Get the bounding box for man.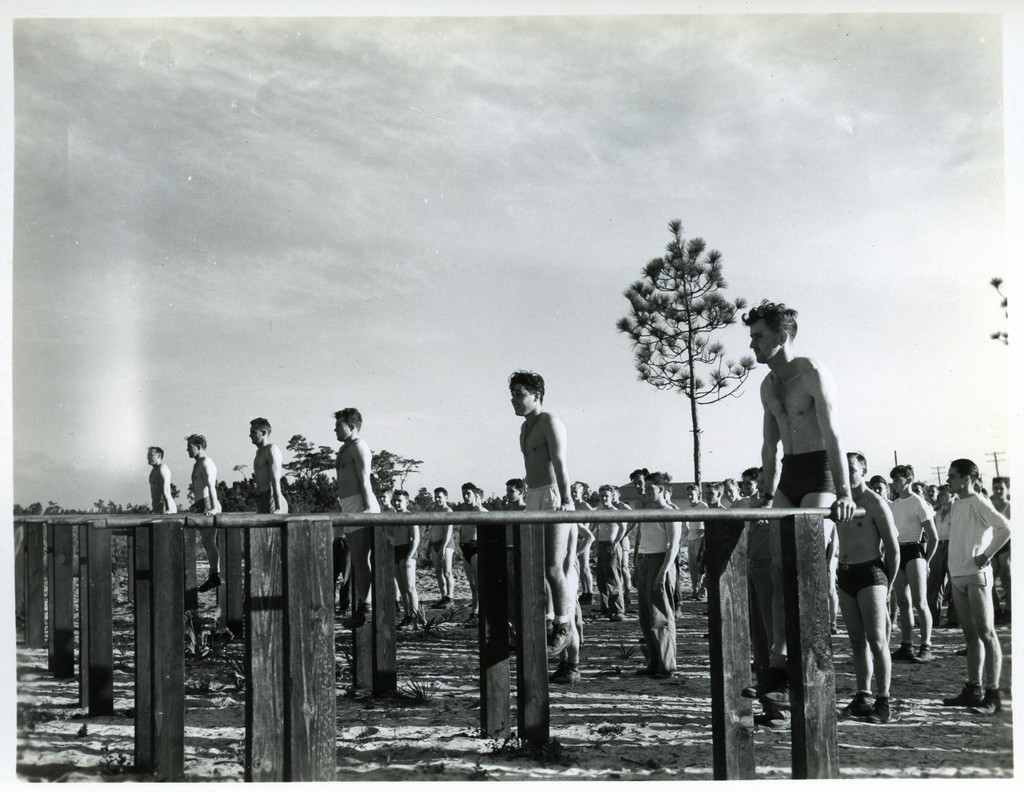
626 475 693 687.
